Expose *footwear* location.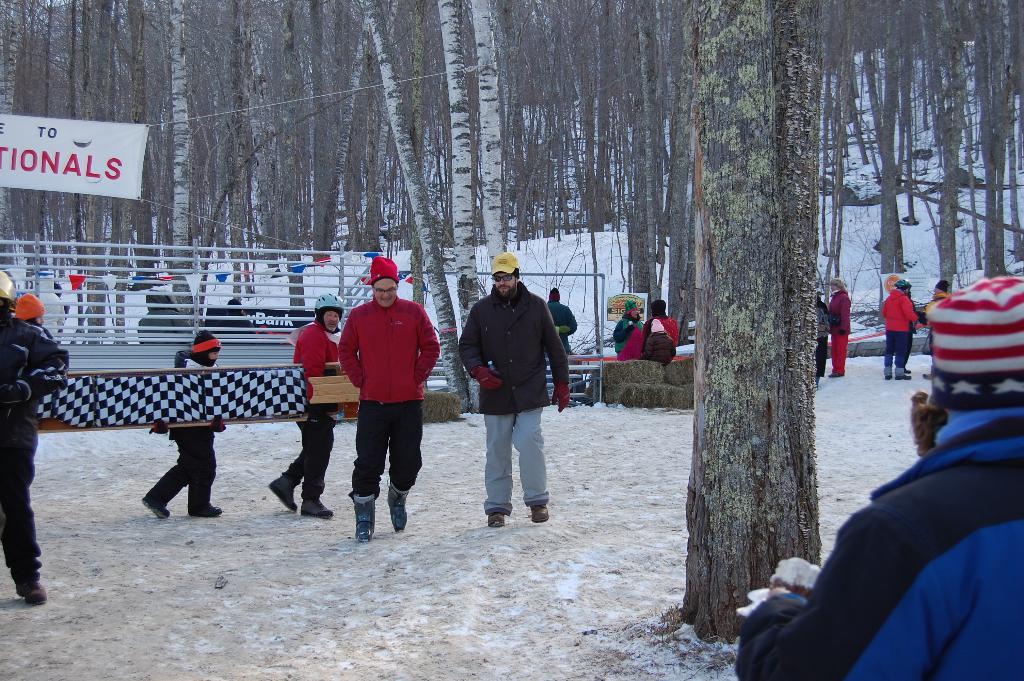
Exposed at 388, 485, 411, 532.
